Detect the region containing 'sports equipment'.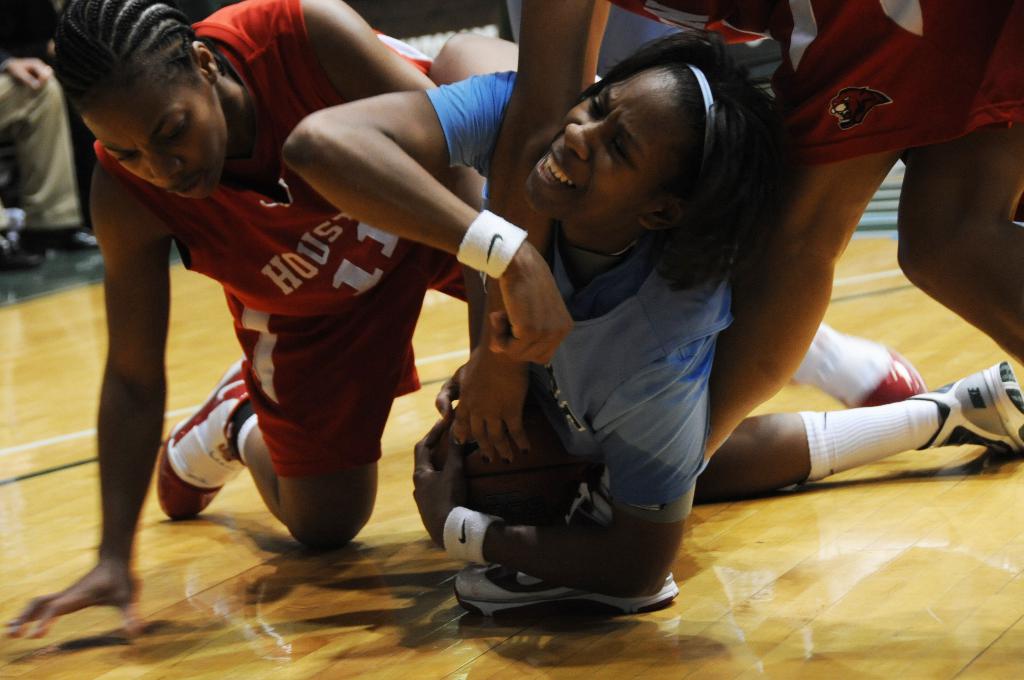
x1=450 y1=567 x2=678 y2=619.
